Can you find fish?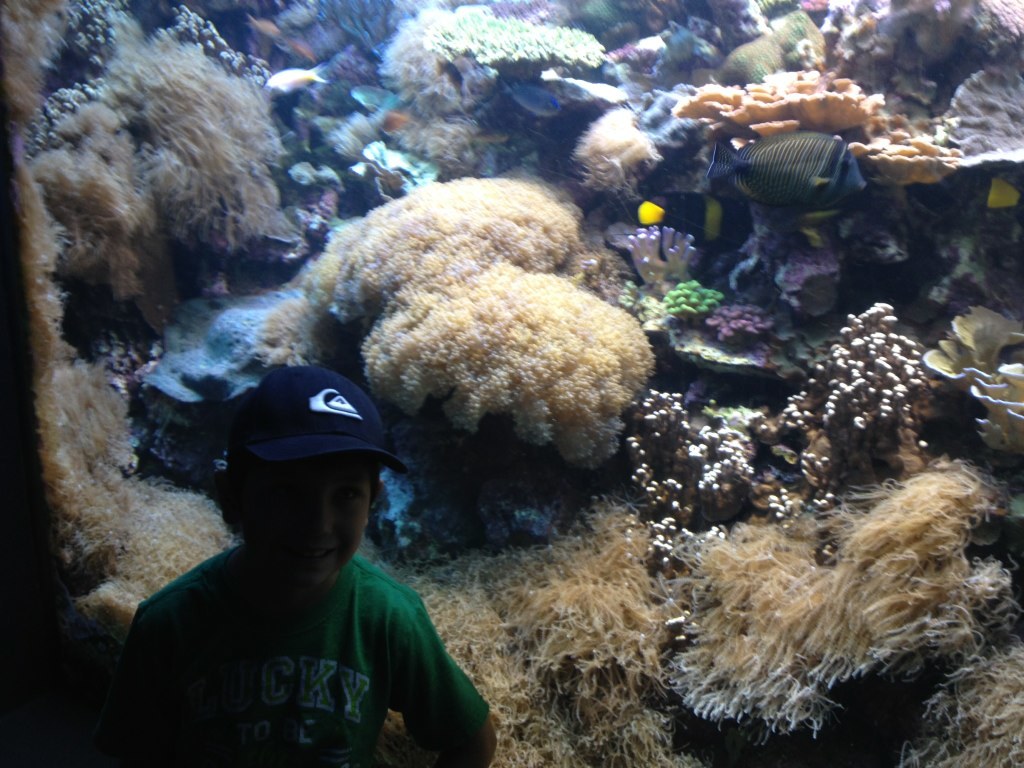
Yes, bounding box: (left=246, top=18, right=278, bottom=52).
